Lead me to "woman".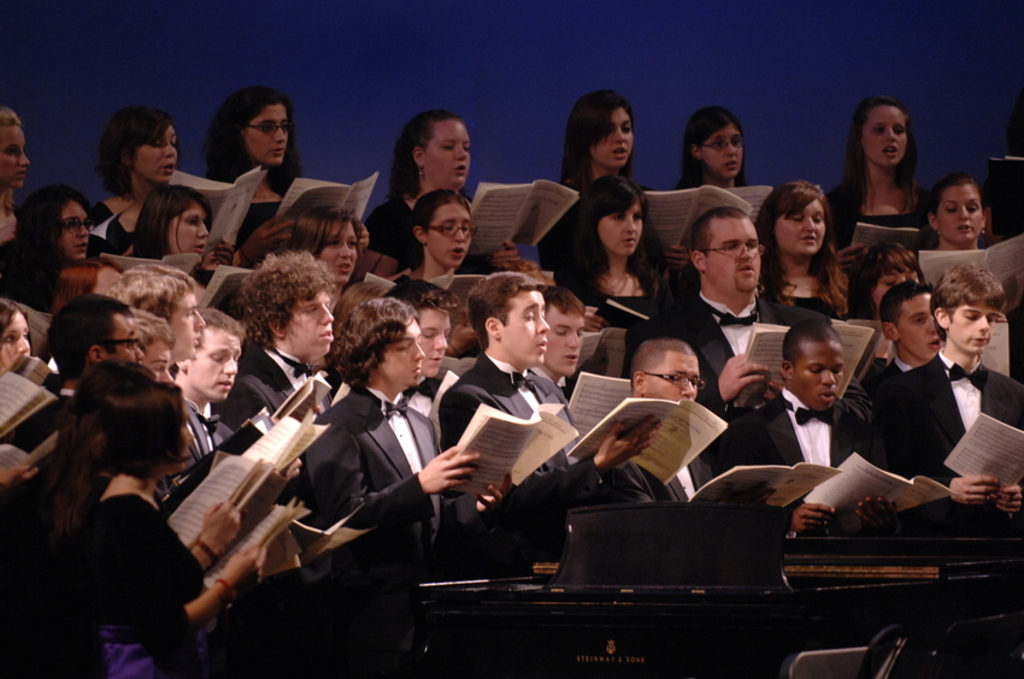
Lead to x1=0, y1=114, x2=30, y2=255.
